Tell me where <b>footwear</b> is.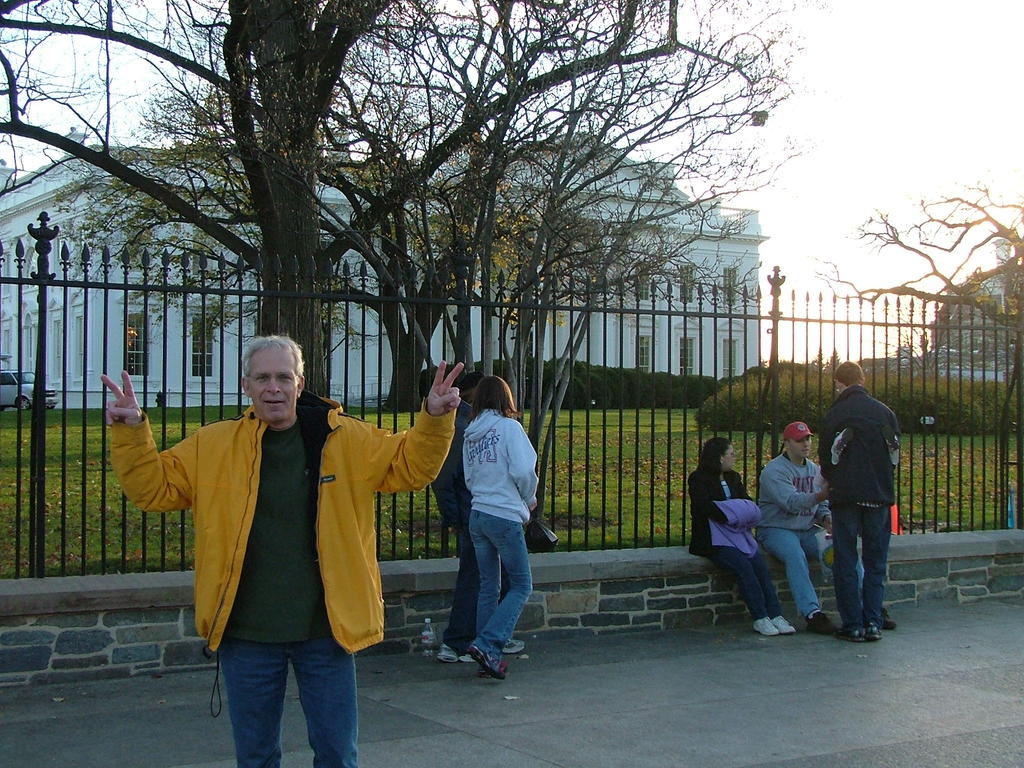
<b>footwear</b> is at box(436, 641, 476, 665).
